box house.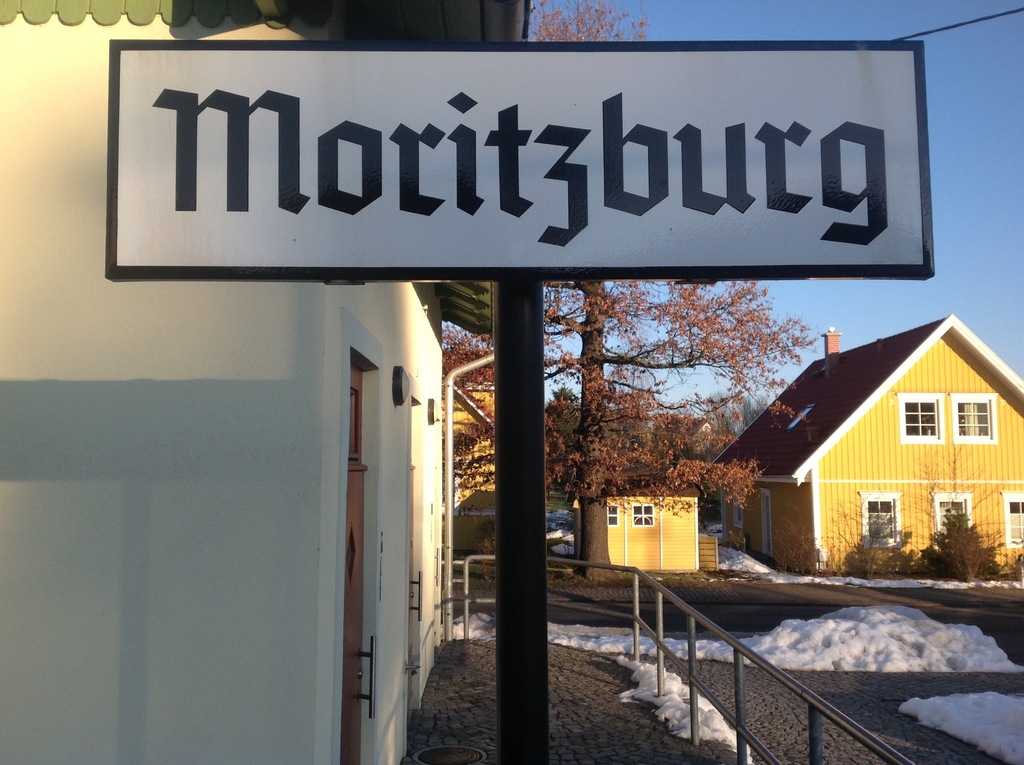
pyautogui.locateOnScreen(0, 0, 525, 764).
